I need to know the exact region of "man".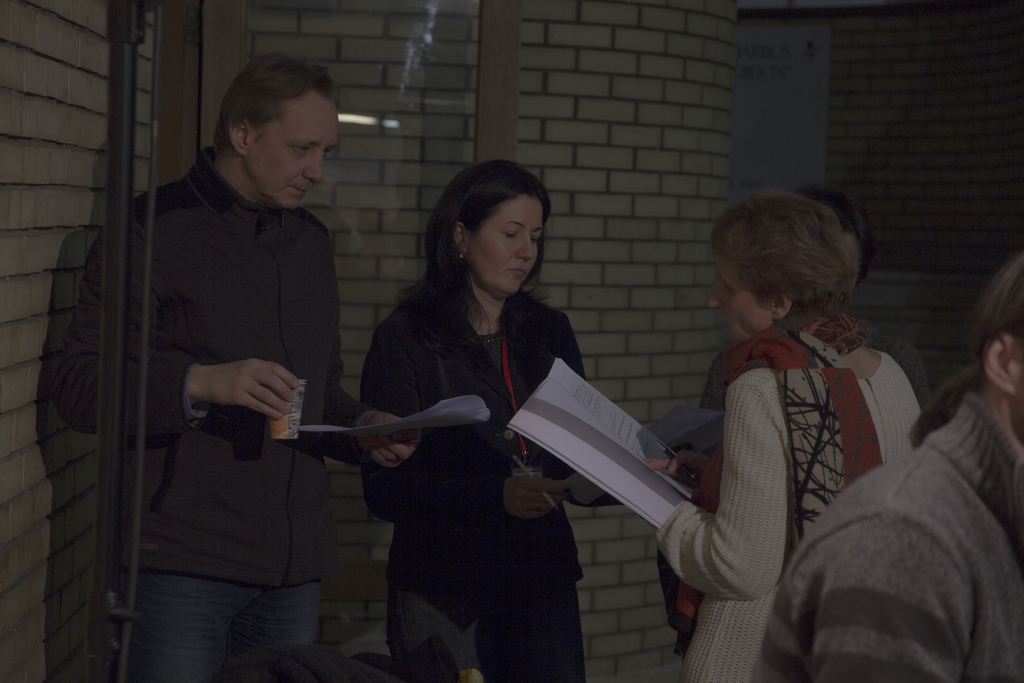
Region: <box>113,72,376,620</box>.
